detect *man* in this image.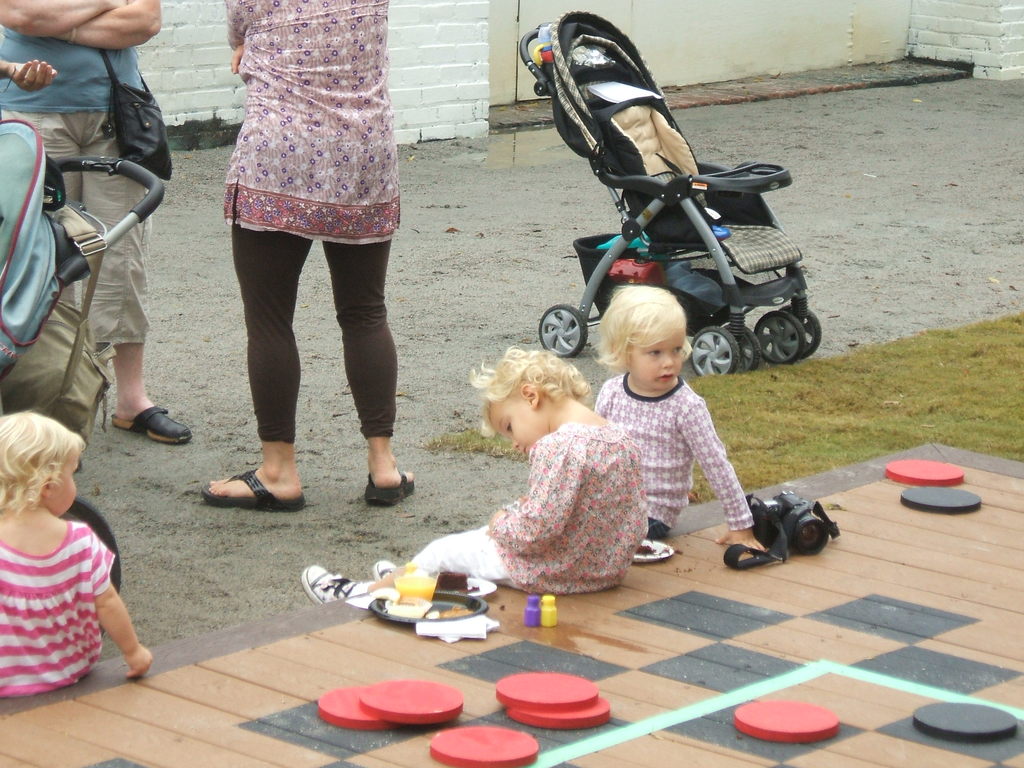
Detection: l=16, t=36, r=176, b=483.
